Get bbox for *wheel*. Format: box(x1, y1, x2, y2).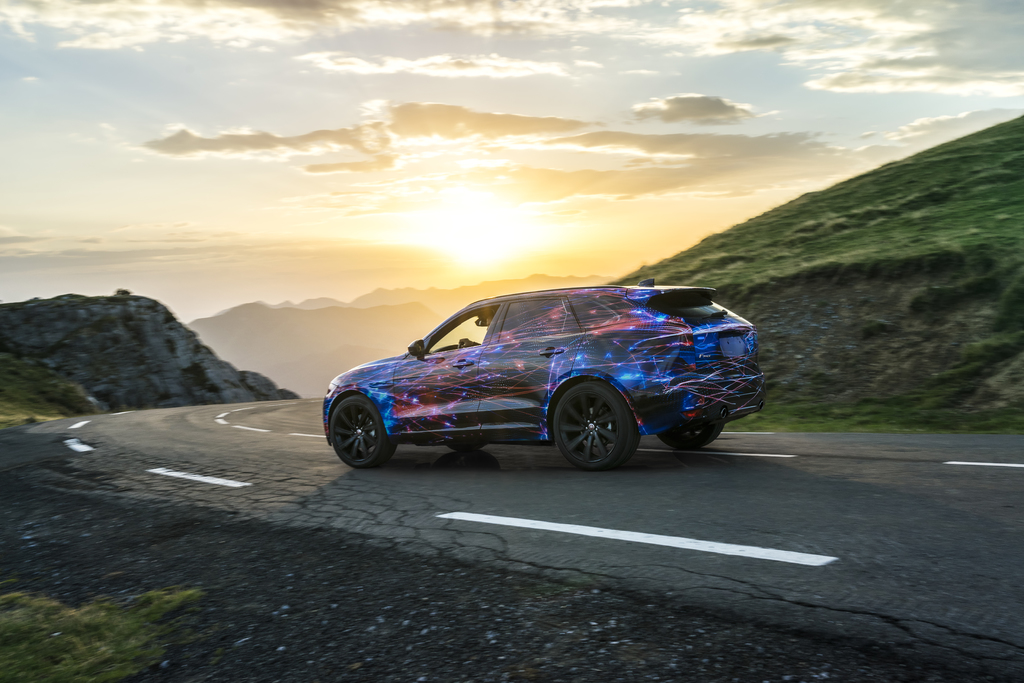
box(666, 420, 728, 446).
